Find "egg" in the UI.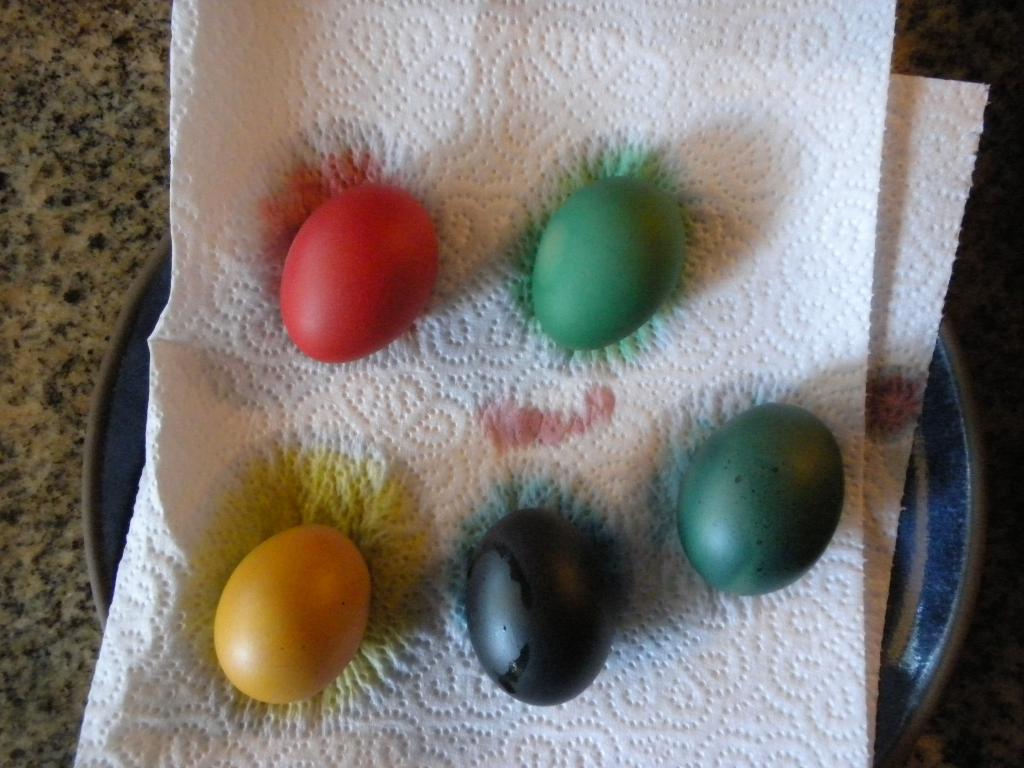
UI element at 275:182:444:362.
